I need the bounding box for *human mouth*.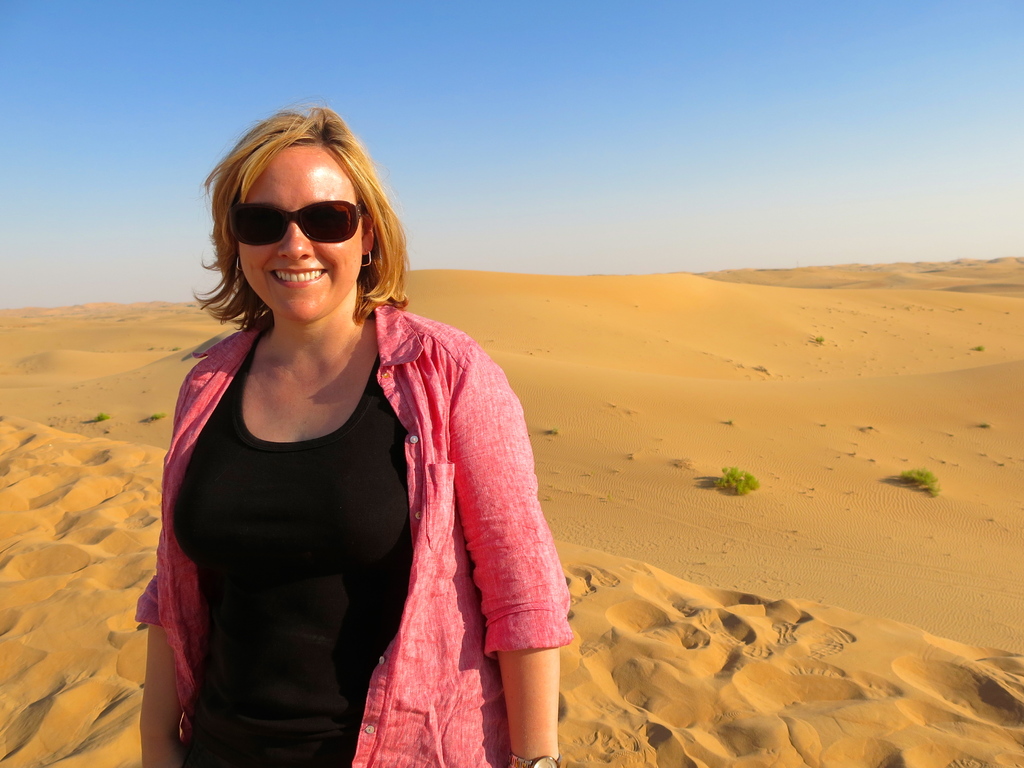
Here it is: (269,269,326,289).
